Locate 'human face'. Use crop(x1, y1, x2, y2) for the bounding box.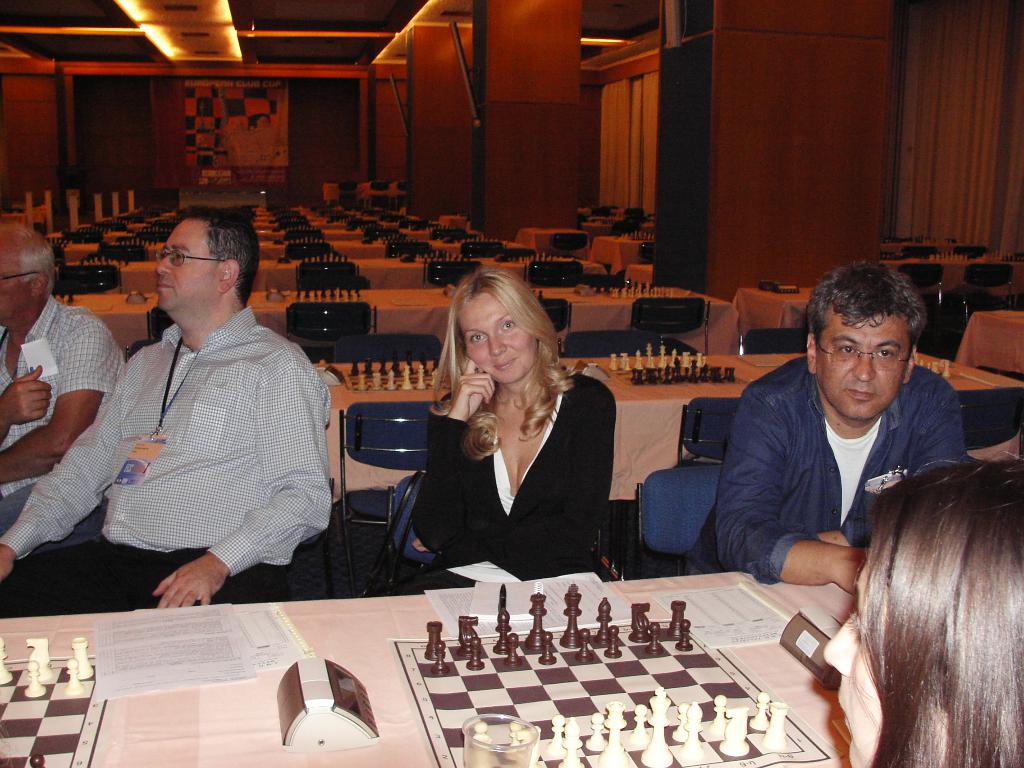
crop(156, 220, 221, 312).
